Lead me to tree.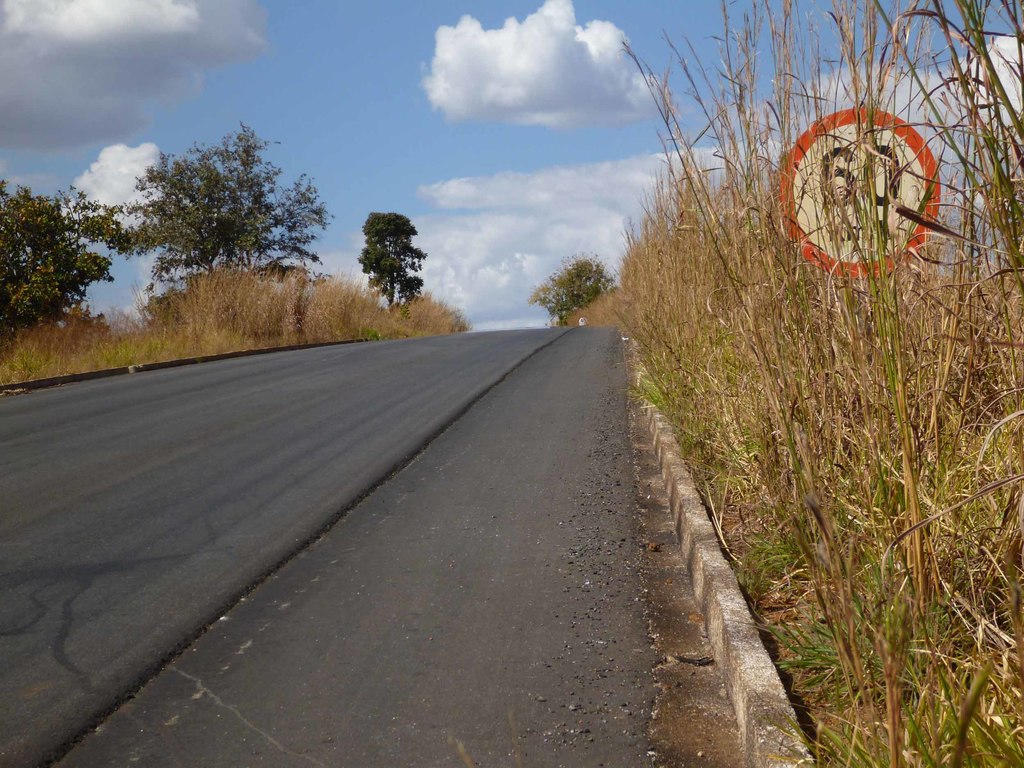
Lead to {"x1": 99, "y1": 124, "x2": 335, "y2": 294}.
